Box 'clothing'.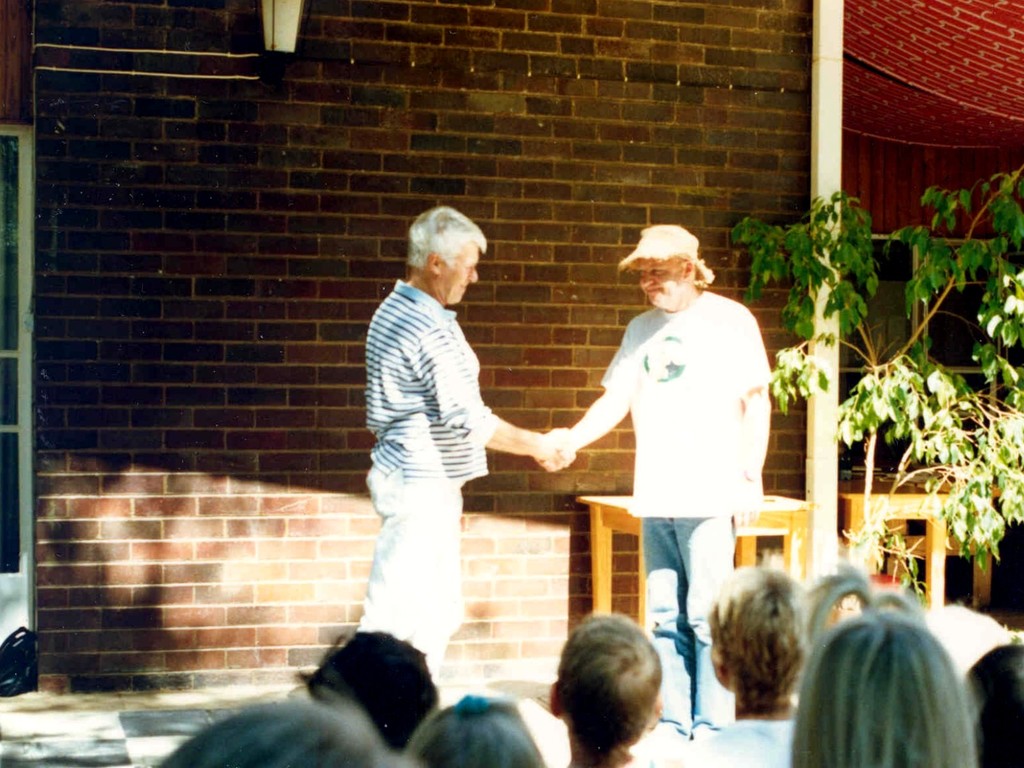
box=[602, 290, 771, 740].
